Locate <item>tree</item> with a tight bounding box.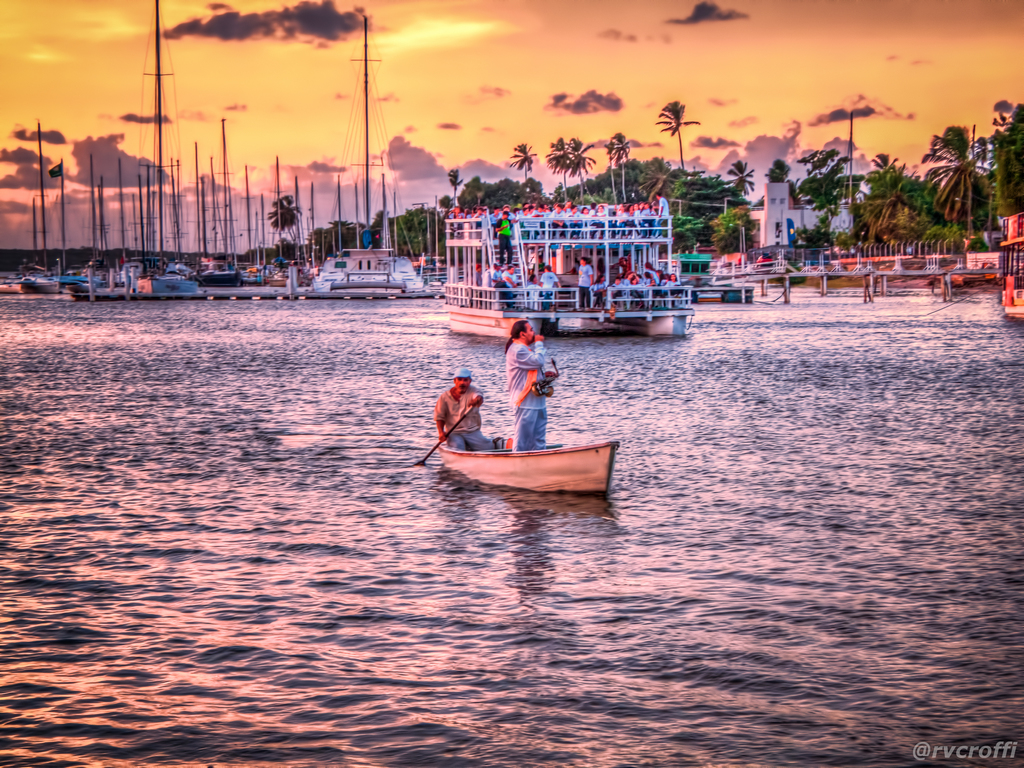
(310, 203, 356, 261).
